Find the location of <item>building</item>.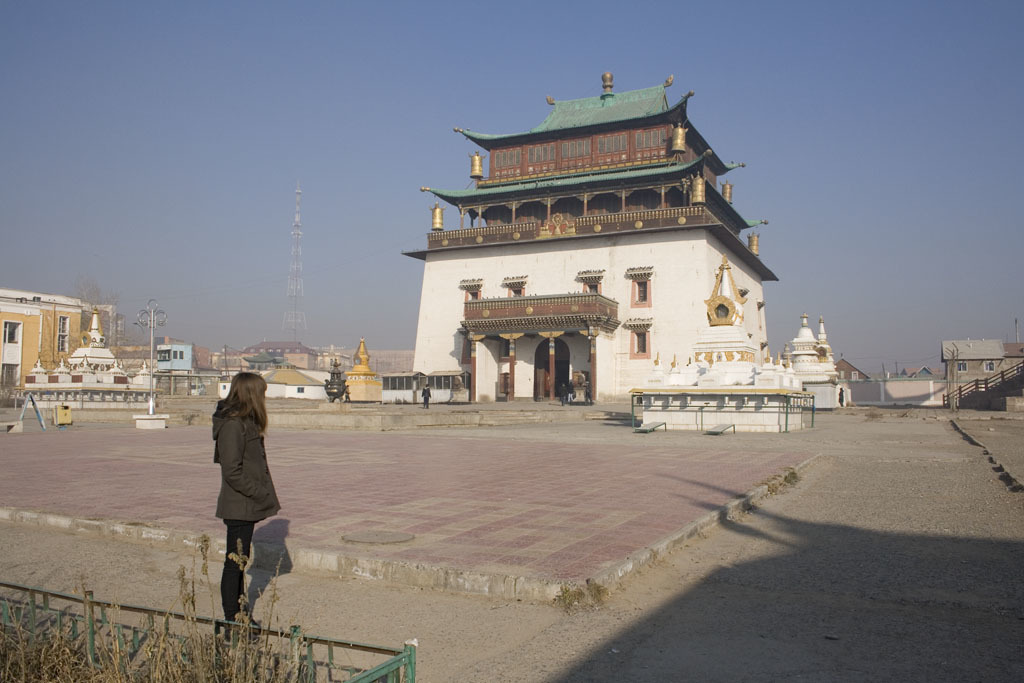
Location: rect(826, 356, 867, 380).
